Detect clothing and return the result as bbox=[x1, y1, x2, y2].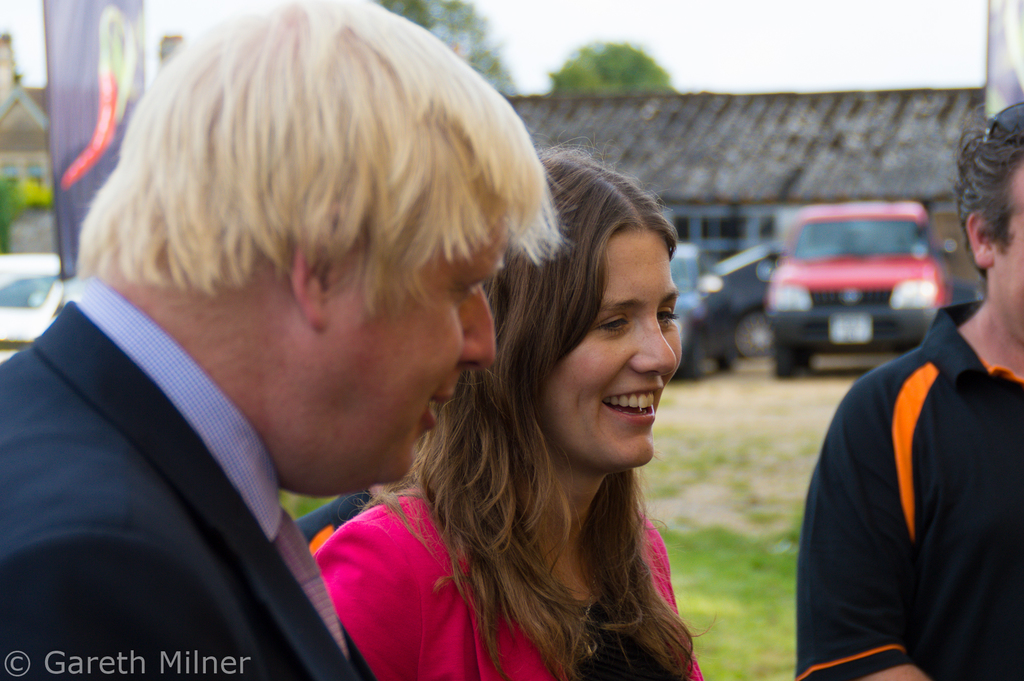
bbox=[7, 298, 351, 680].
